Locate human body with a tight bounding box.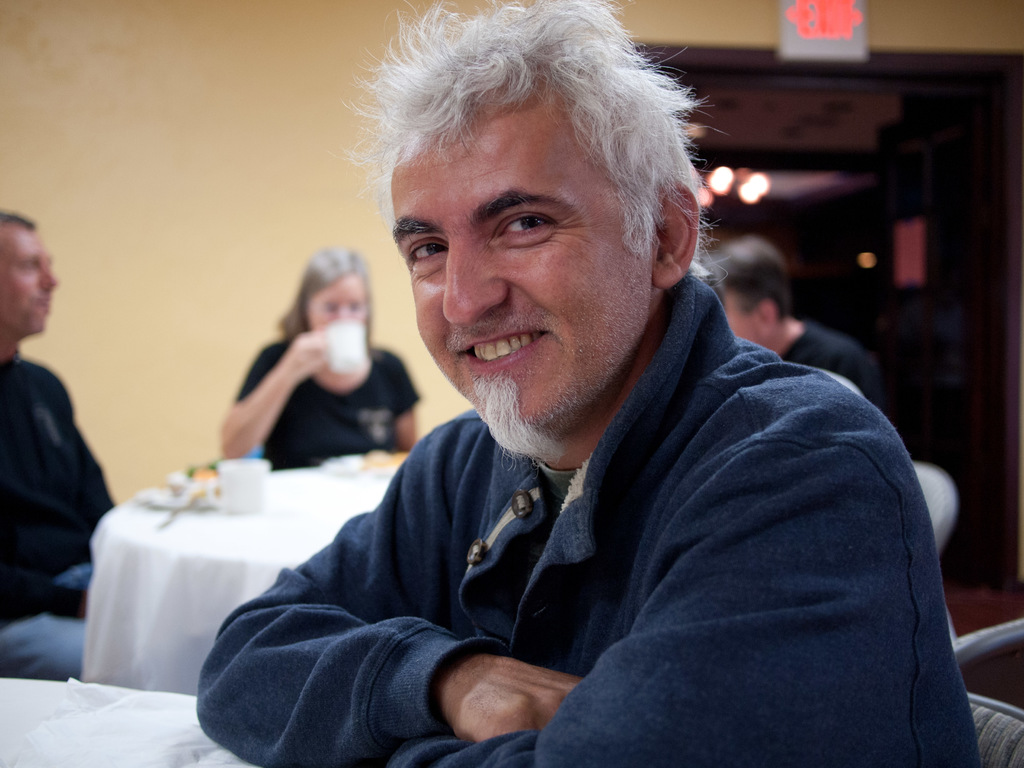
select_region(3, 355, 113, 691).
